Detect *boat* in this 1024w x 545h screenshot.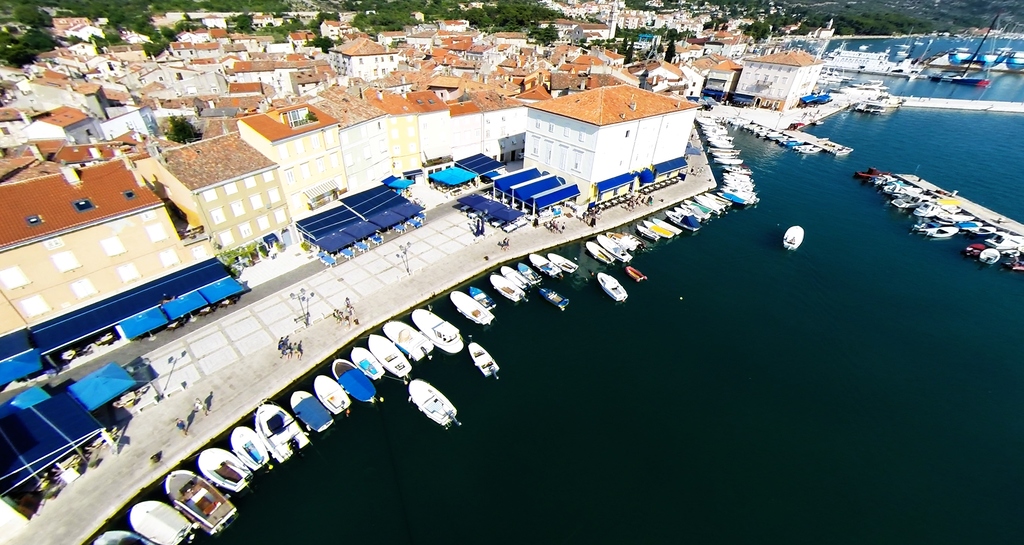
Detection: [410,374,461,428].
